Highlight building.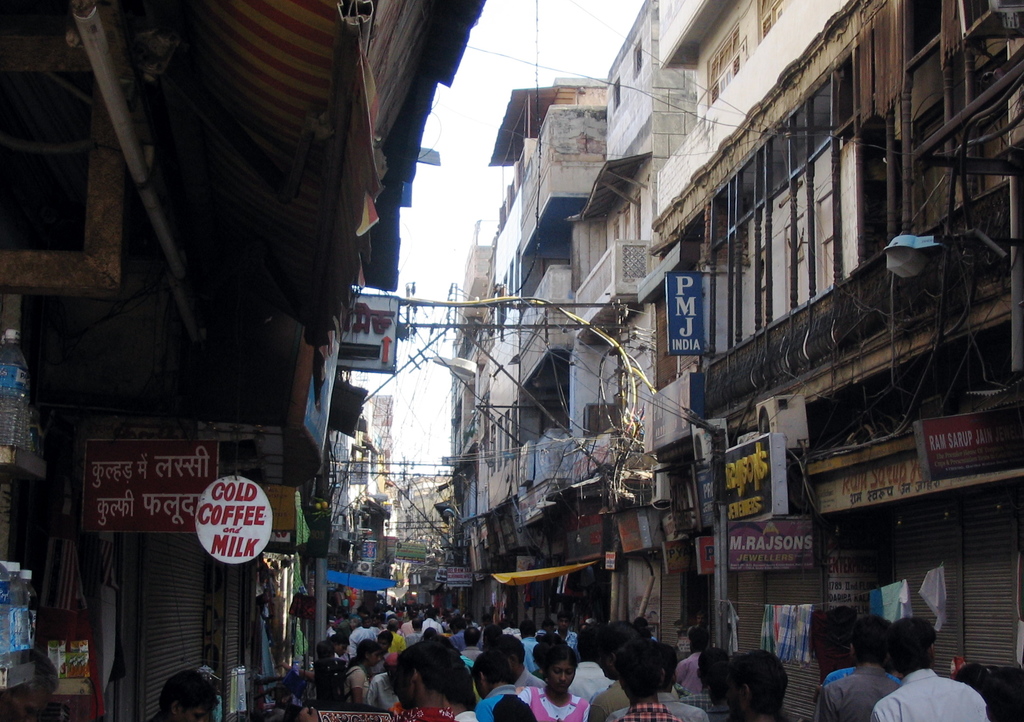
Highlighted region: box(434, 1, 1023, 721).
